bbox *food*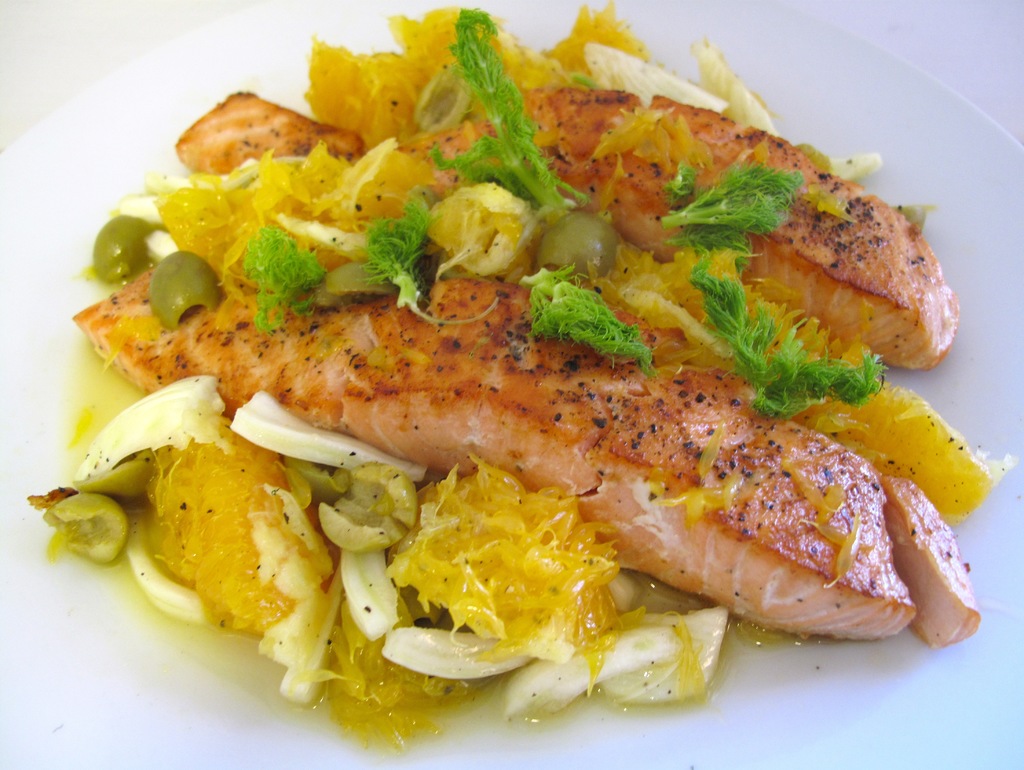
crop(40, 34, 984, 705)
